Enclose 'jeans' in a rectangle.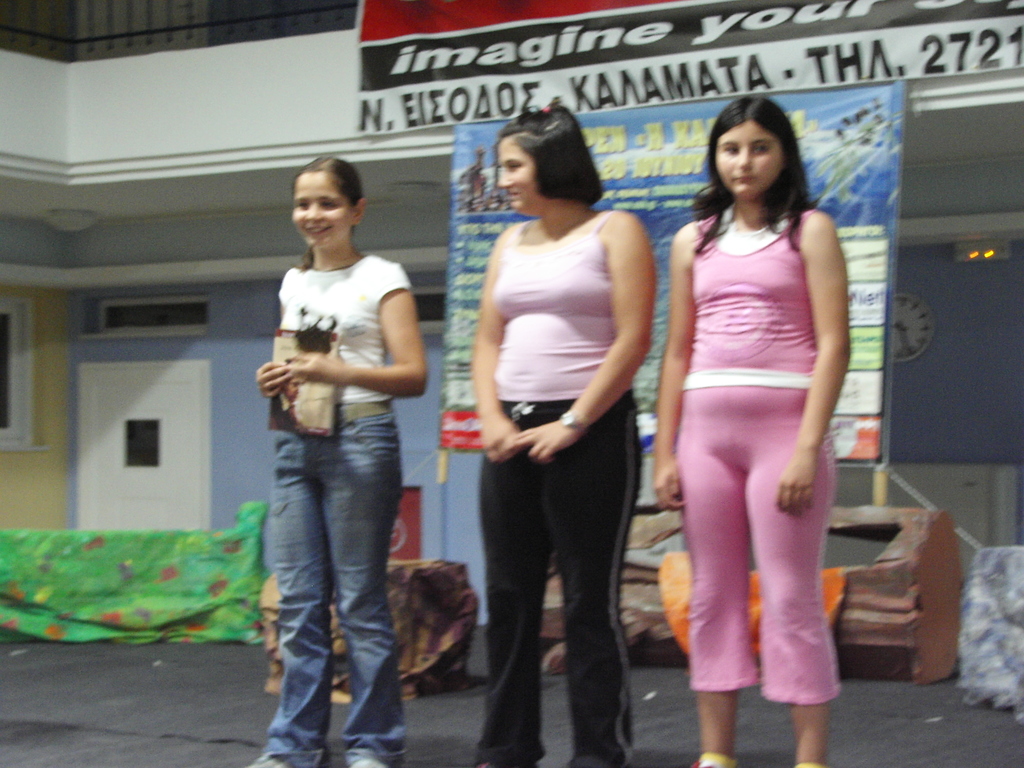
crop(252, 442, 417, 767).
